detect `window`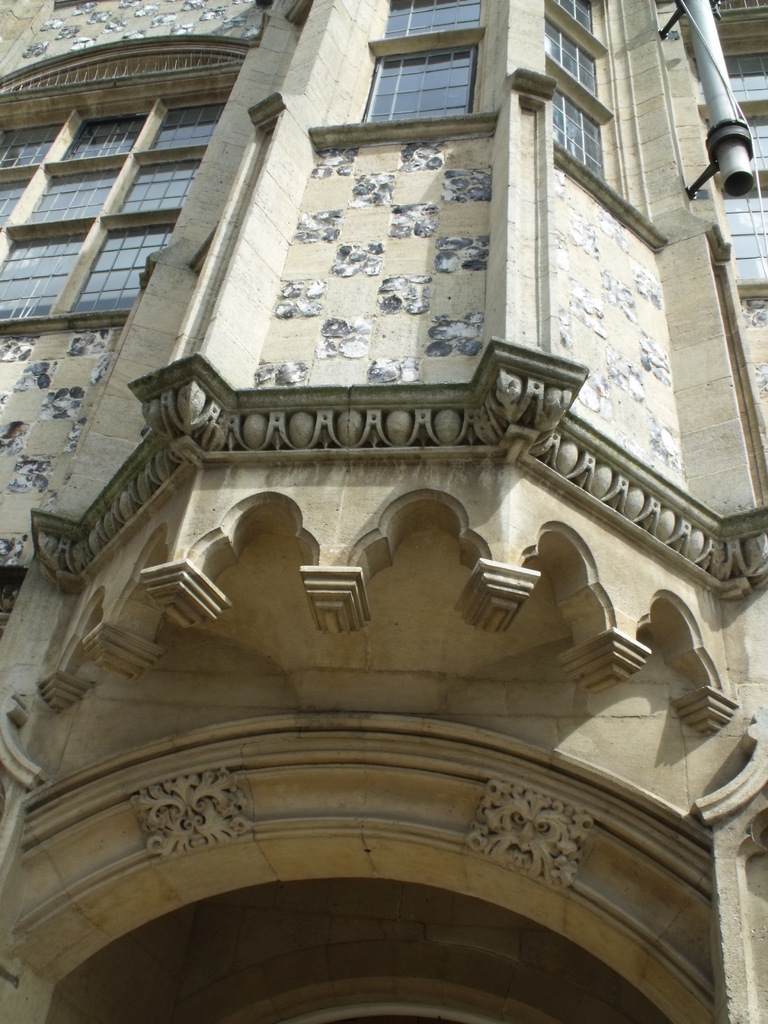
[x1=12, y1=166, x2=135, y2=223]
